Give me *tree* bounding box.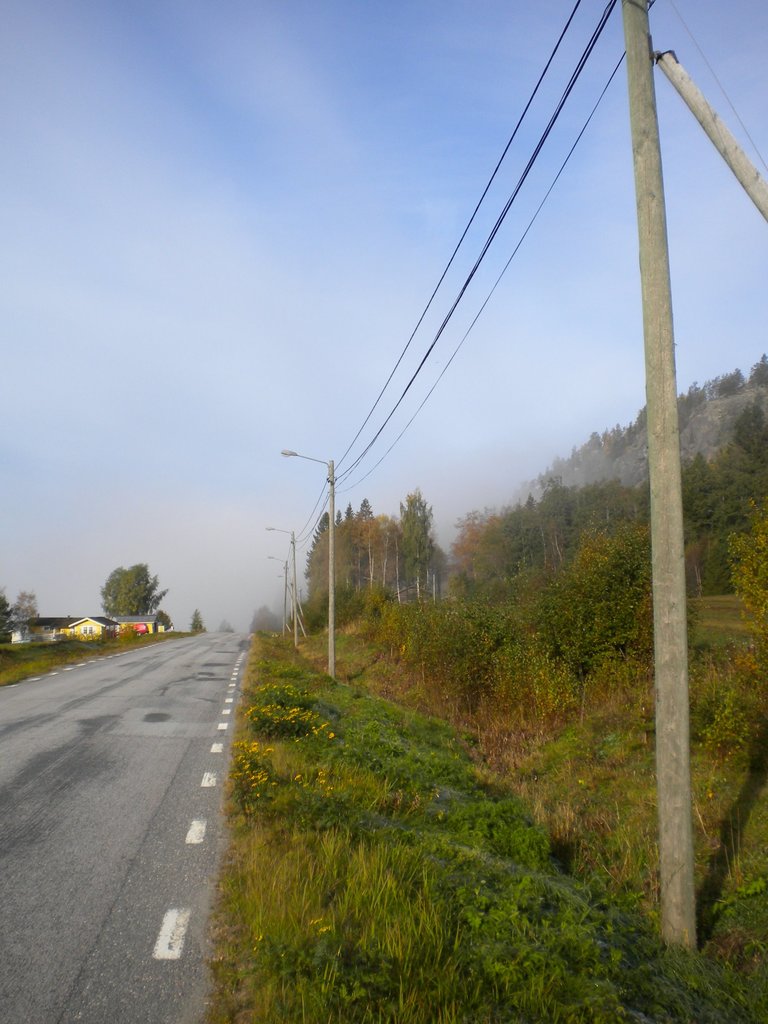
x1=191, y1=612, x2=204, y2=634.
